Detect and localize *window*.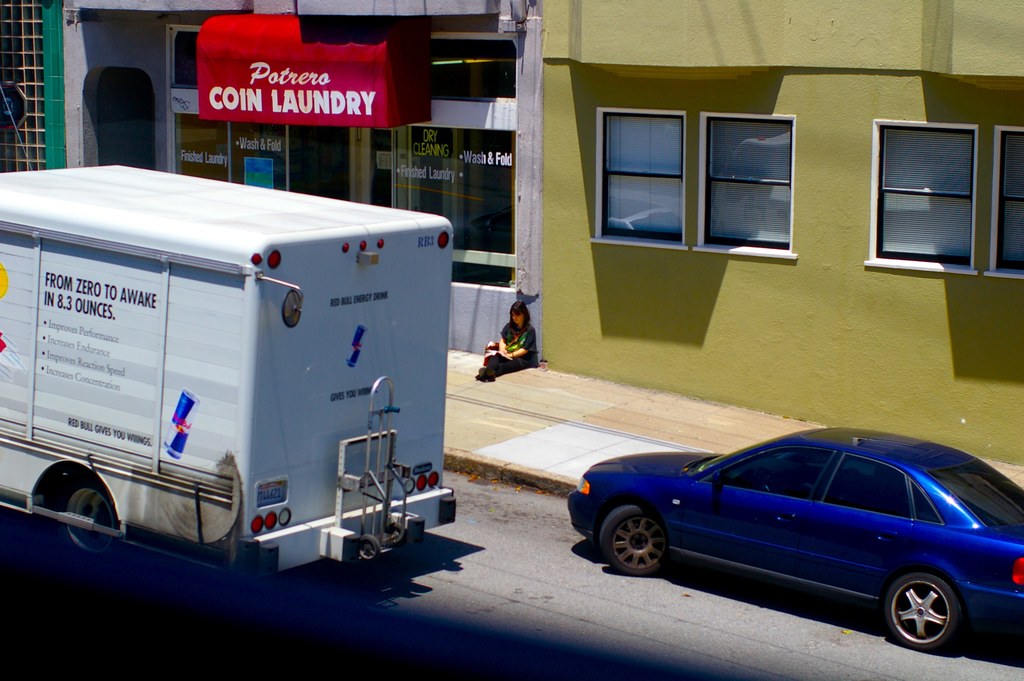
Localized at x1=166 y1=22 x2=518 y2=284.
